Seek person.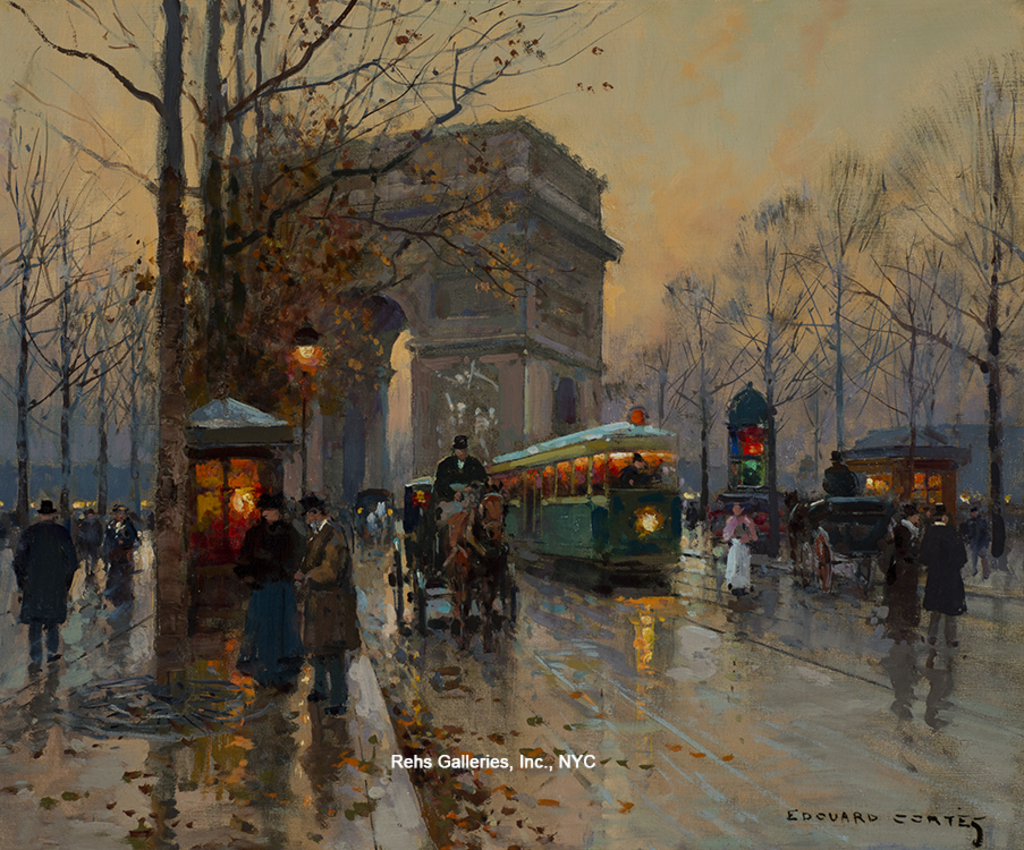
detection(230, 490, 306, 711).
